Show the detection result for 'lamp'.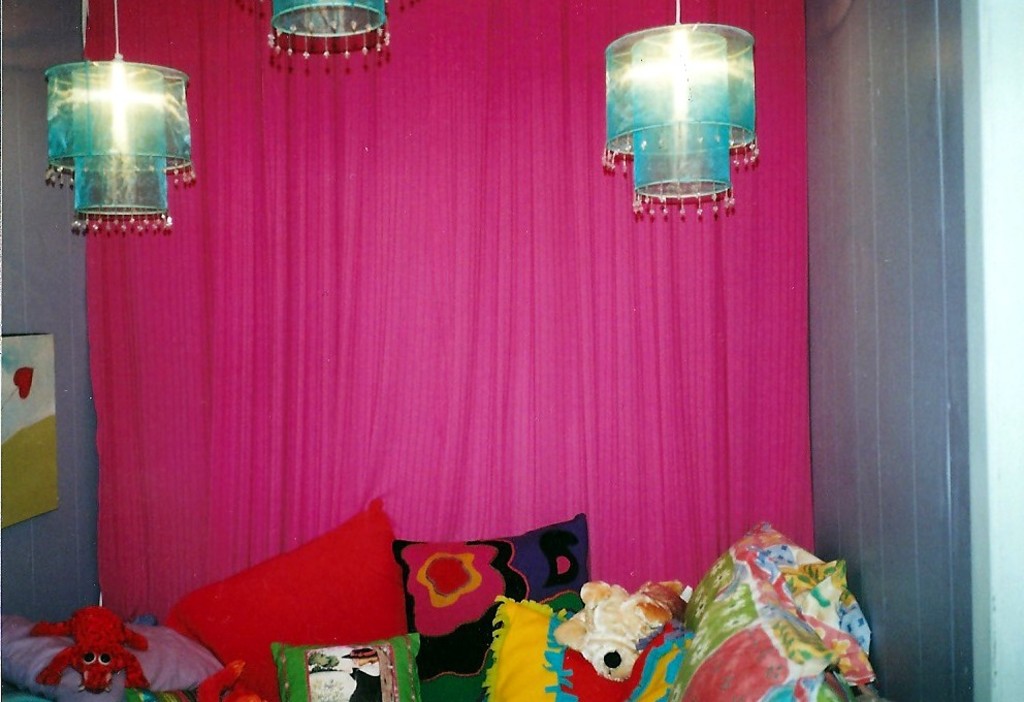
l=44, t=0, r=194, b=233.
